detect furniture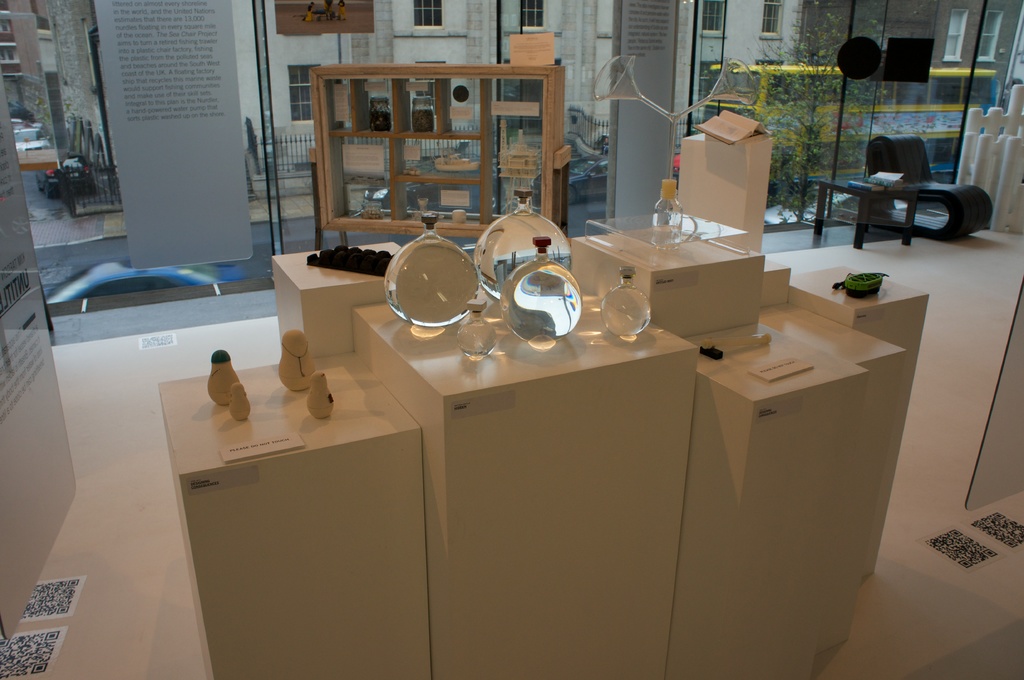
757,301,906,653
